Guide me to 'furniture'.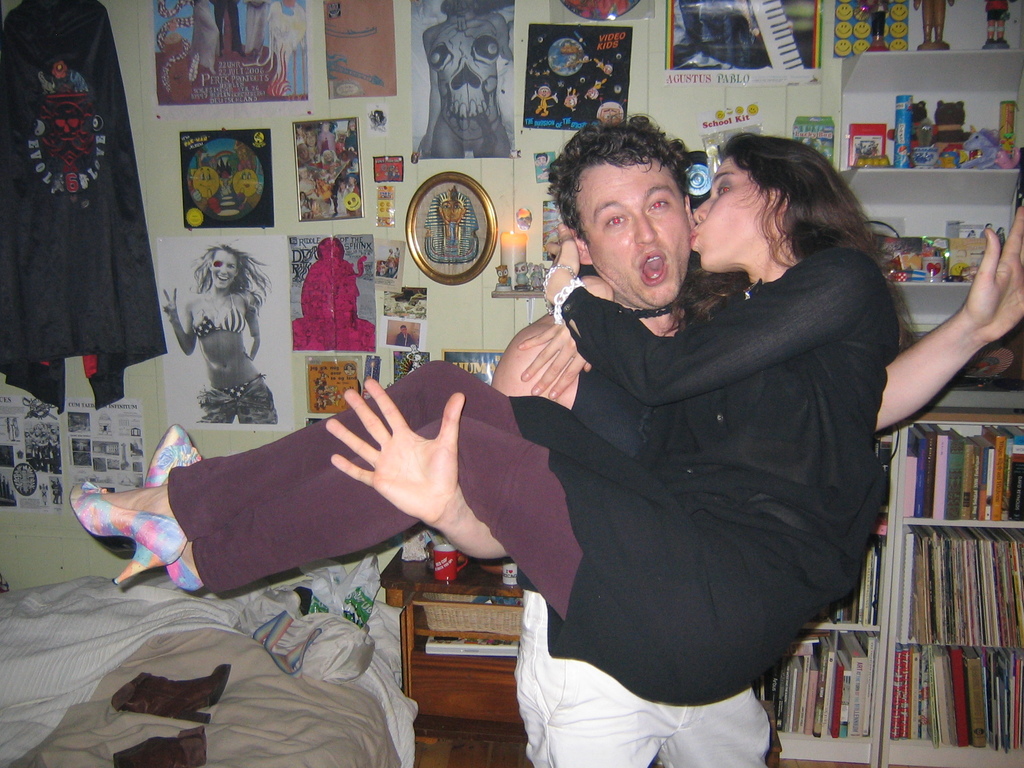
Guidance: rect(753, 373, 1023, 767).
